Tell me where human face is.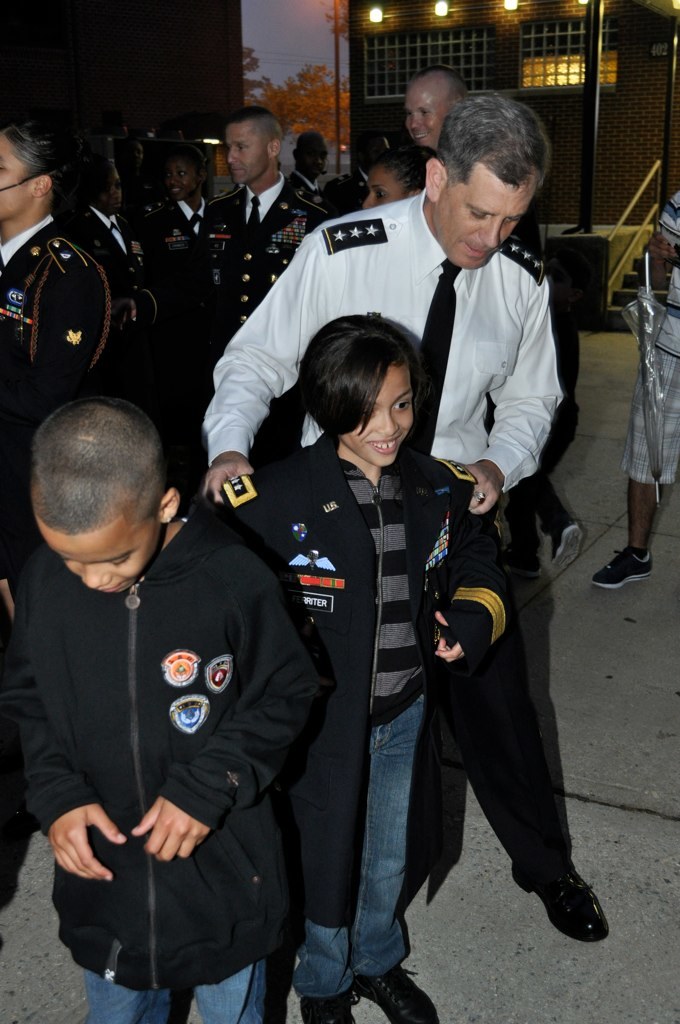
human face is at bbox(106, 170, 122, 212).
